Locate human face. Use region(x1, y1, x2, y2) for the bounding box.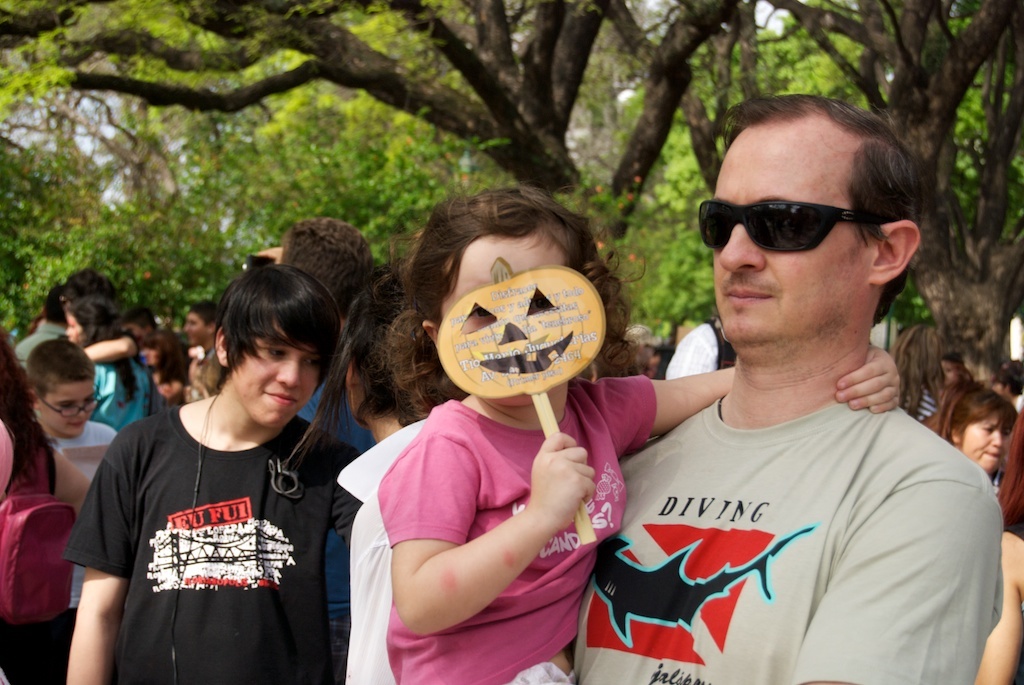
region(39, 378, 96, 440).
